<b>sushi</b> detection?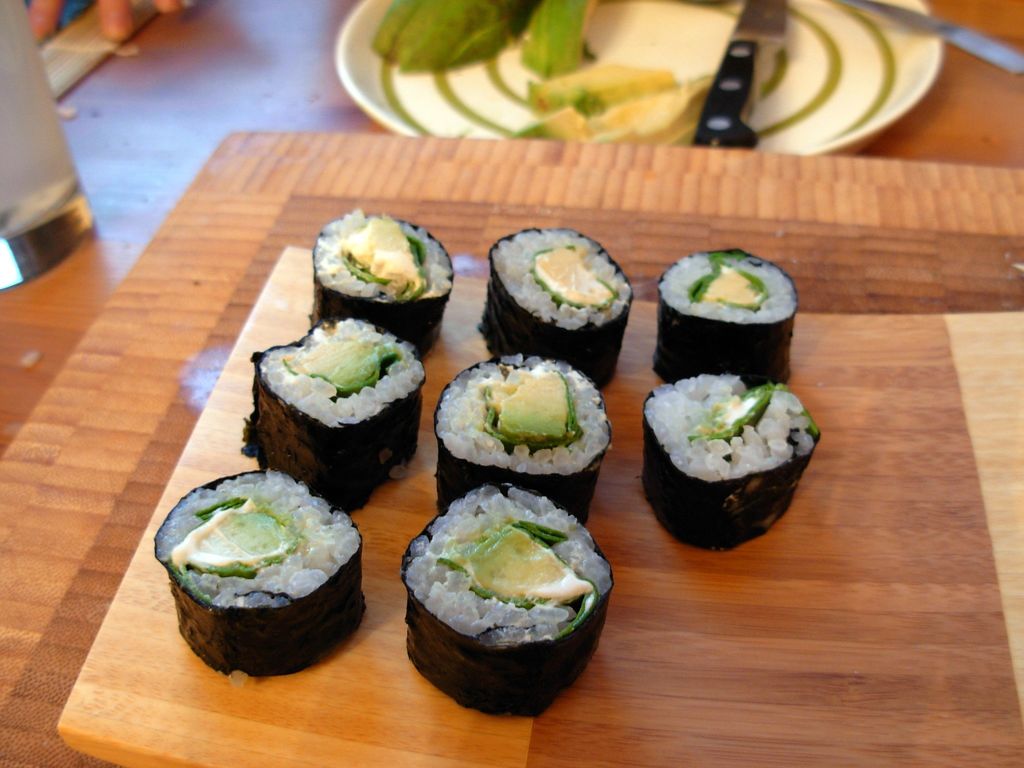
left=652, top=249, right=796, bottom=381
